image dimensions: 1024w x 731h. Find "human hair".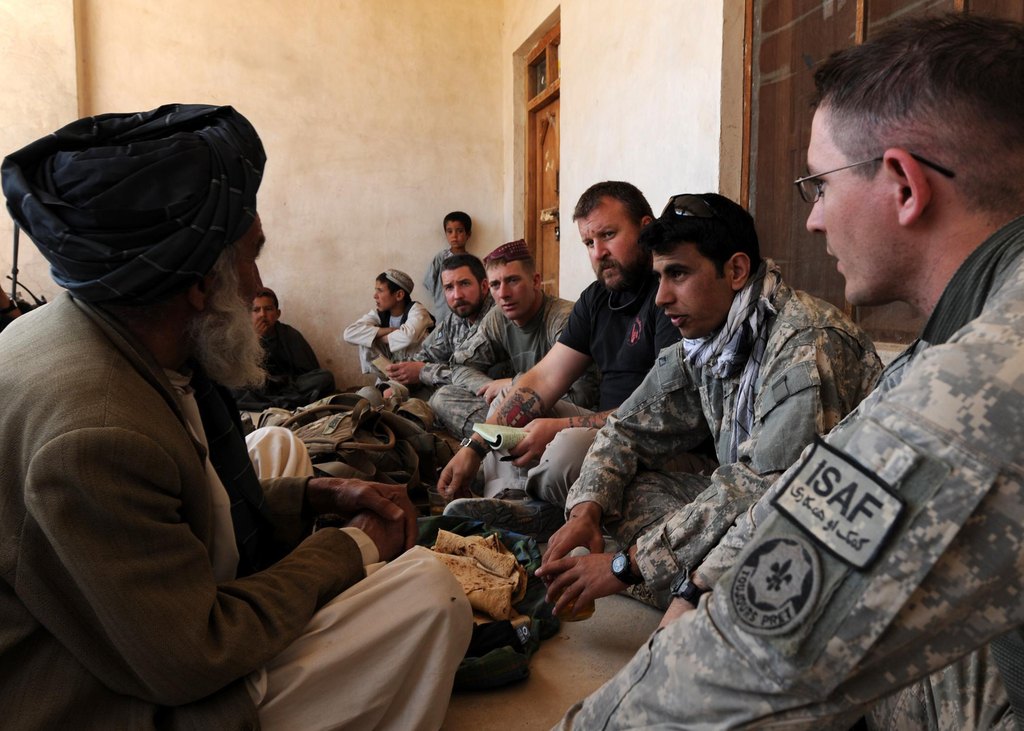
bbox=[440, 253, 488, 284].
